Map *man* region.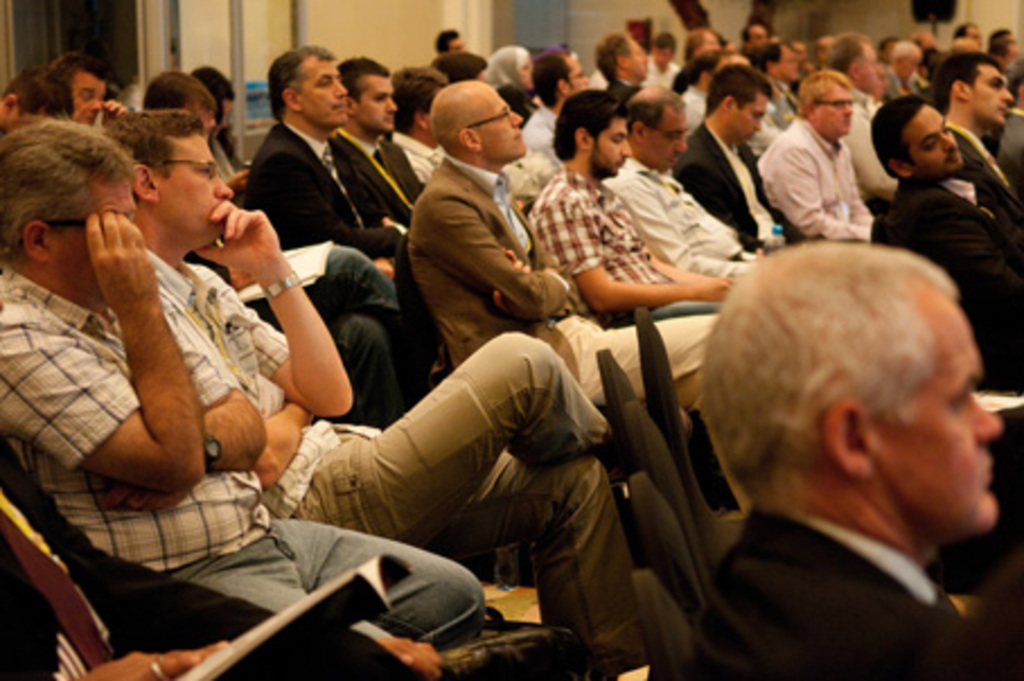
Mapped to BBox(753, 83, 877, 239).
